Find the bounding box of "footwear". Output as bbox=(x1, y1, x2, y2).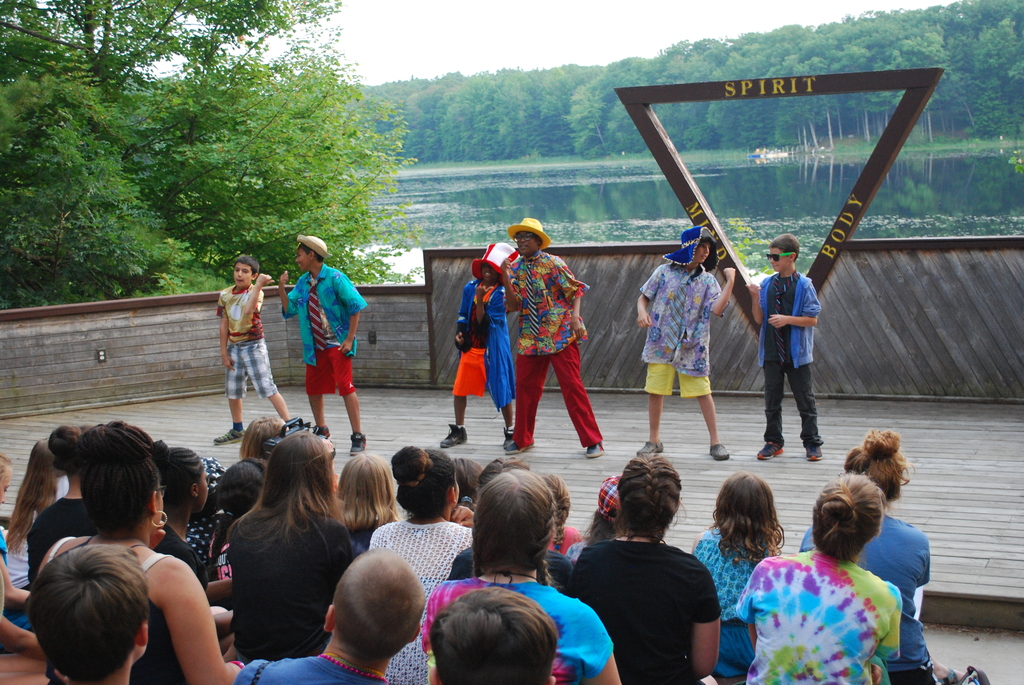
bbox=(350, 429, 367, 457).
